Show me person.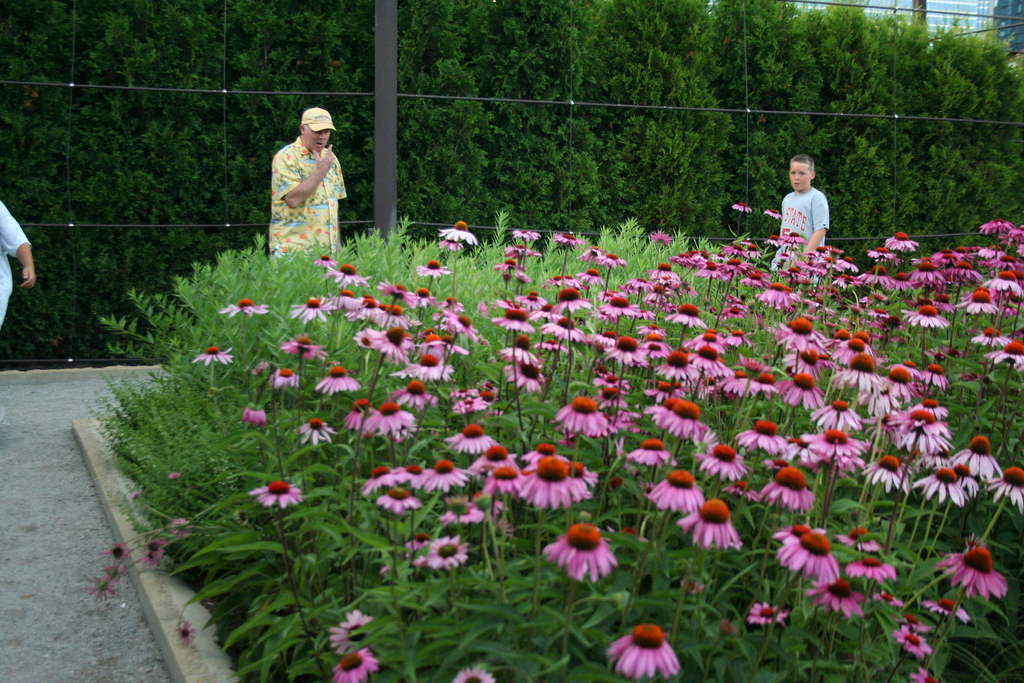
person is here: select_region(273, 94, 344, 263).
